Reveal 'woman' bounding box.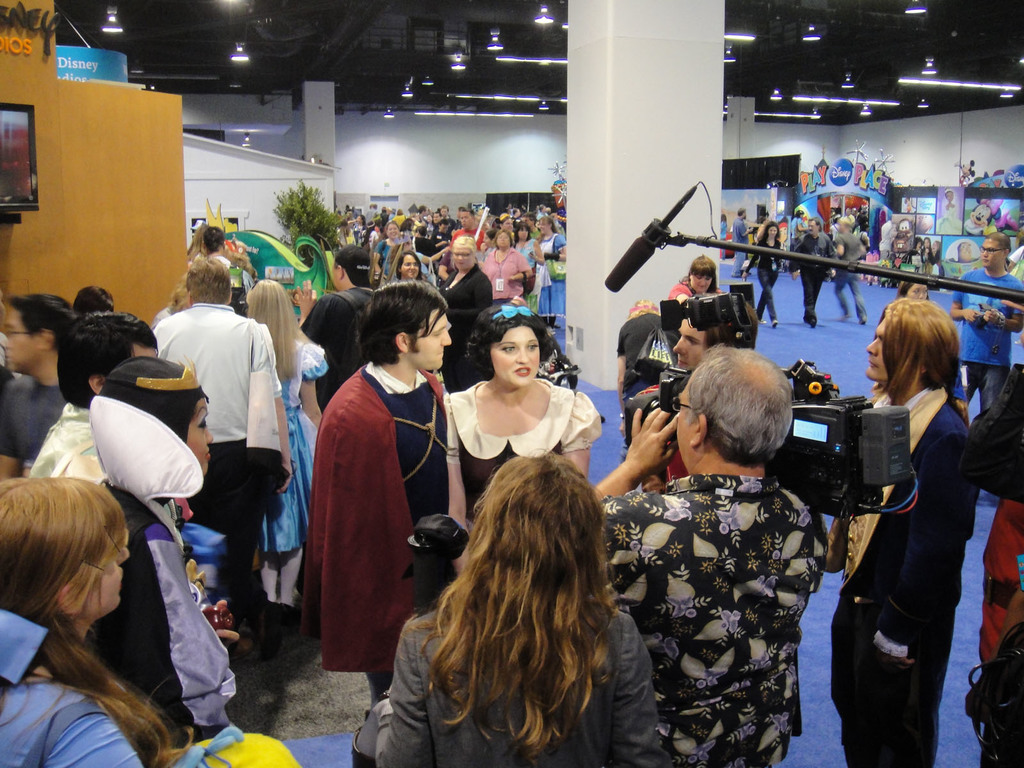
Revealed: [442,314,595,495].
